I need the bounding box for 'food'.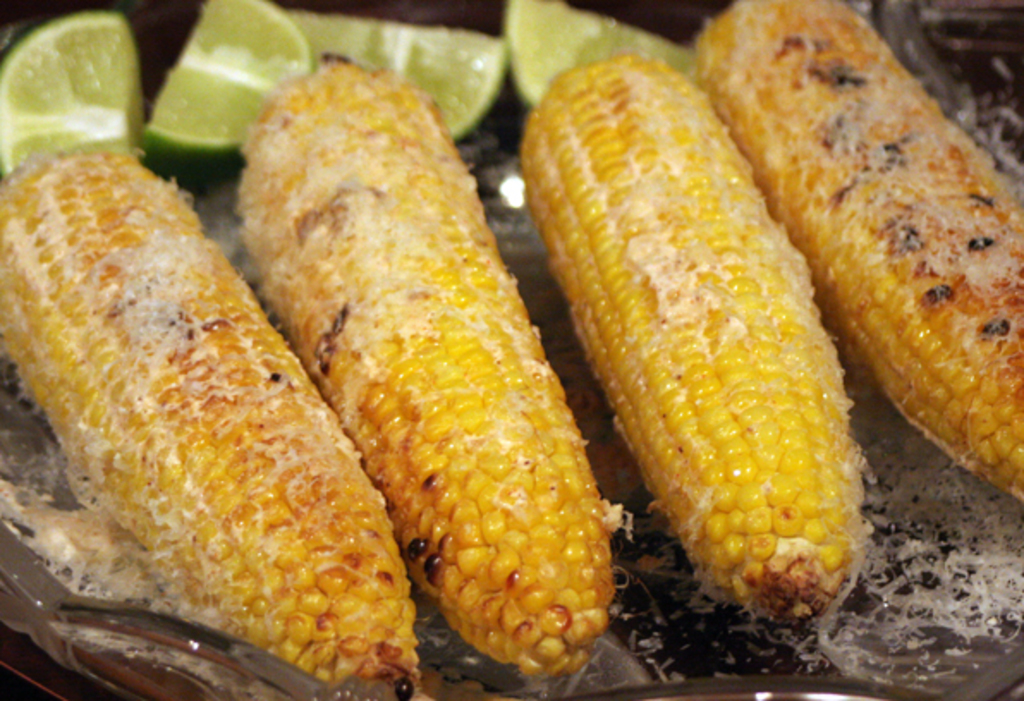
Here it is: bbox=(515, 50, 876, 627).
